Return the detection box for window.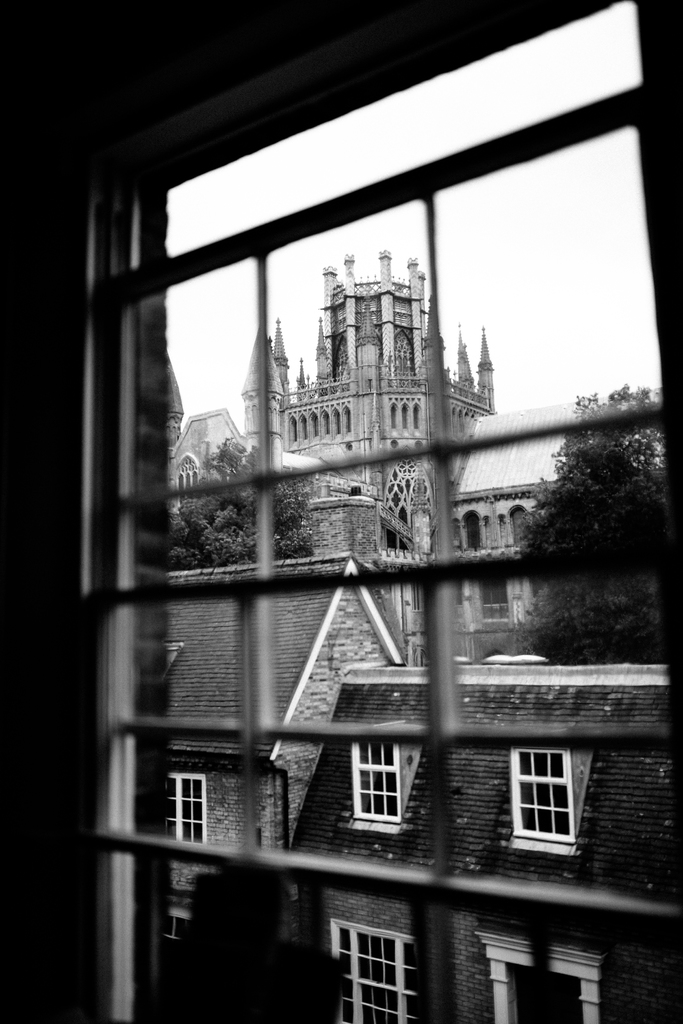
<region>481, 934, 604, 1023</region>.
